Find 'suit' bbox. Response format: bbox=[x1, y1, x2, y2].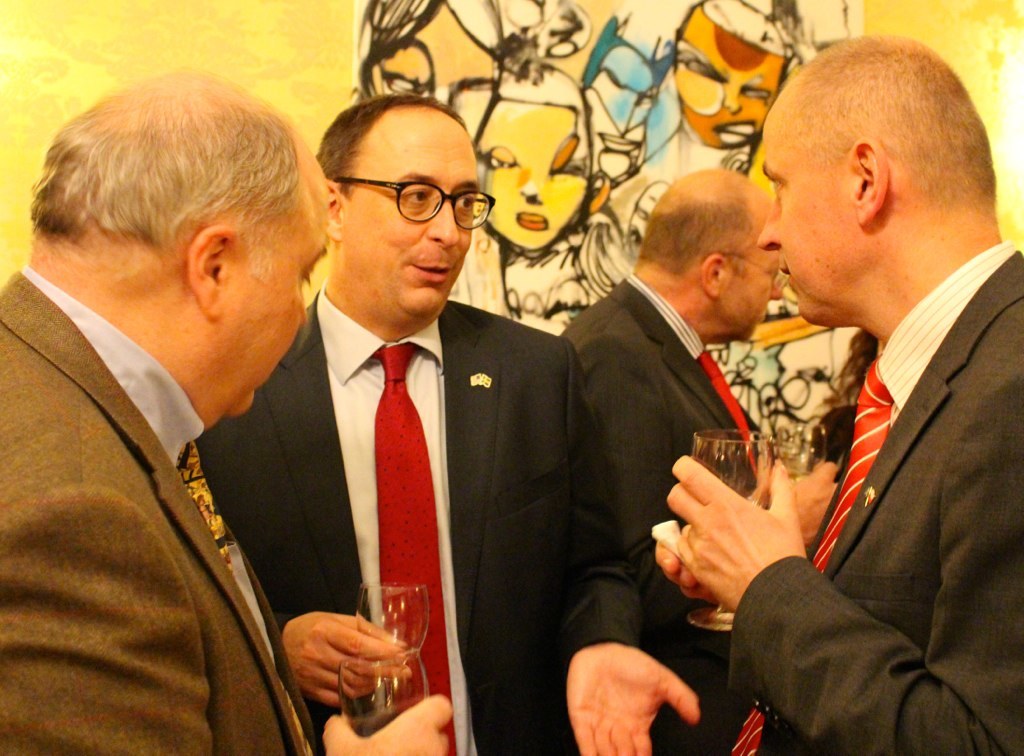
bbox=[185, 287, 646, 755].
